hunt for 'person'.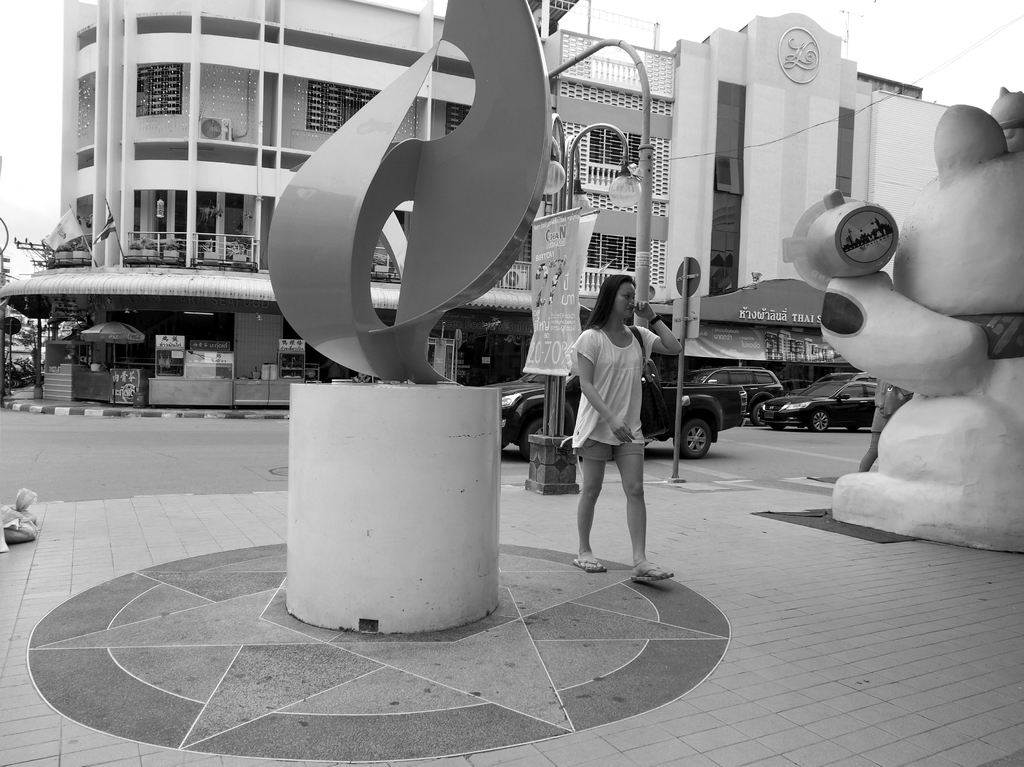
Hunted down at (x1=570, y1=273, x2=684, y2=584).
